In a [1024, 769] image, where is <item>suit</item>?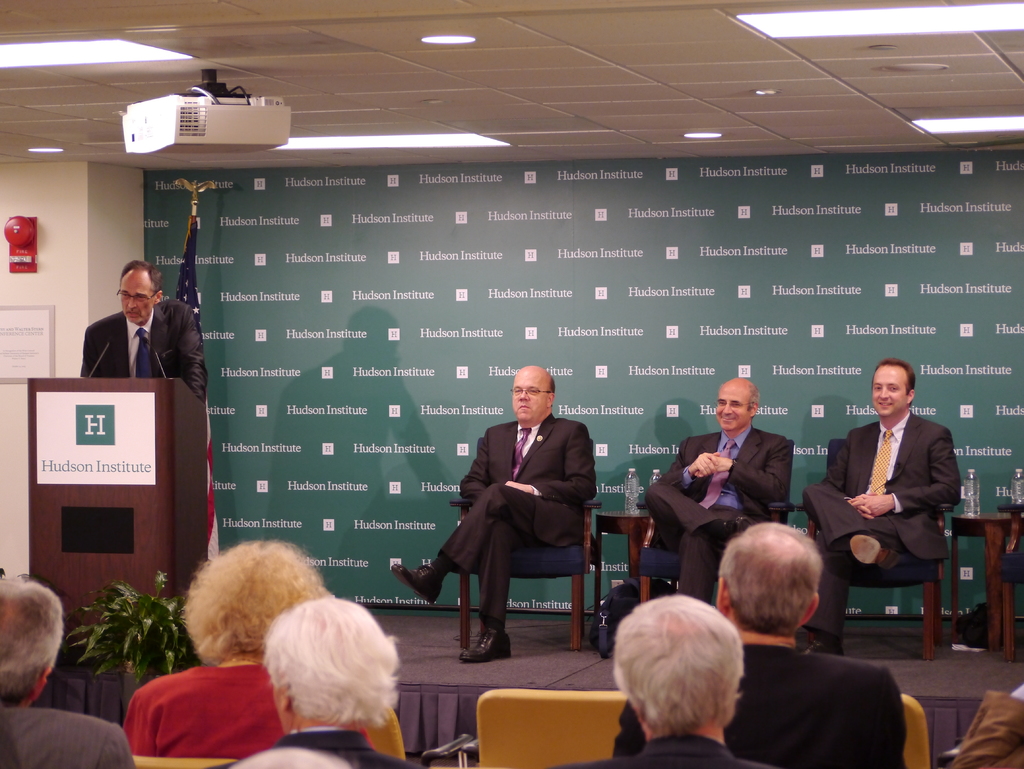
select_region(83, 297, 207, 401).
